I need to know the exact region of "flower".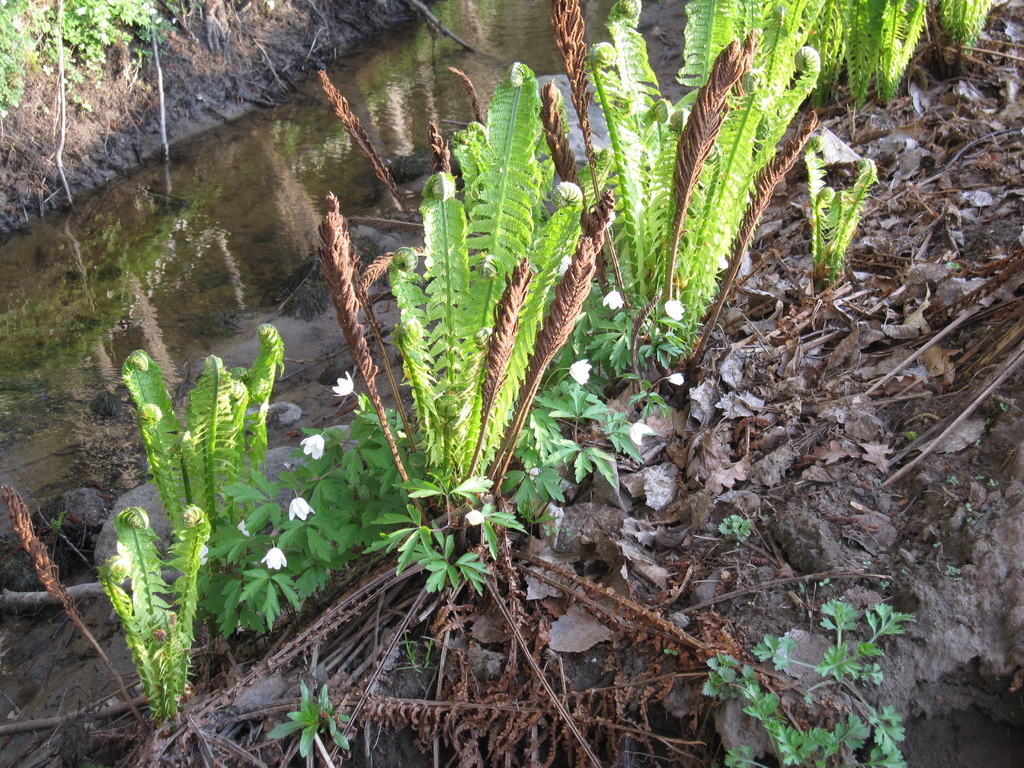
Region: 259 546 287 571.
